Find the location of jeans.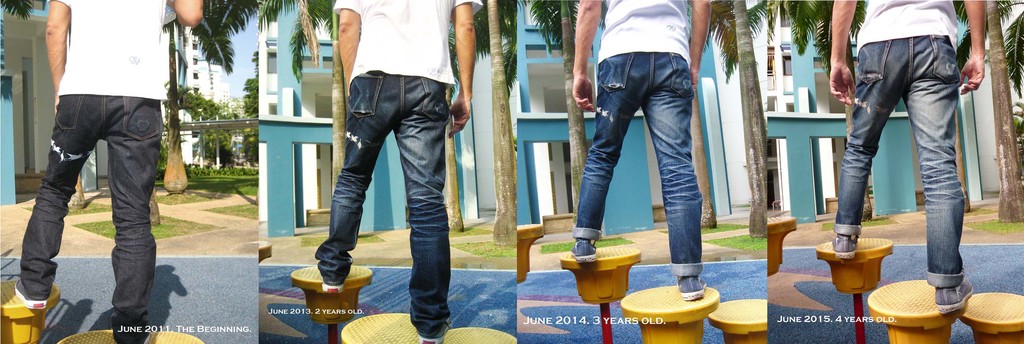
Location: (x1=820, y1=35, x2=973, y2=278).
